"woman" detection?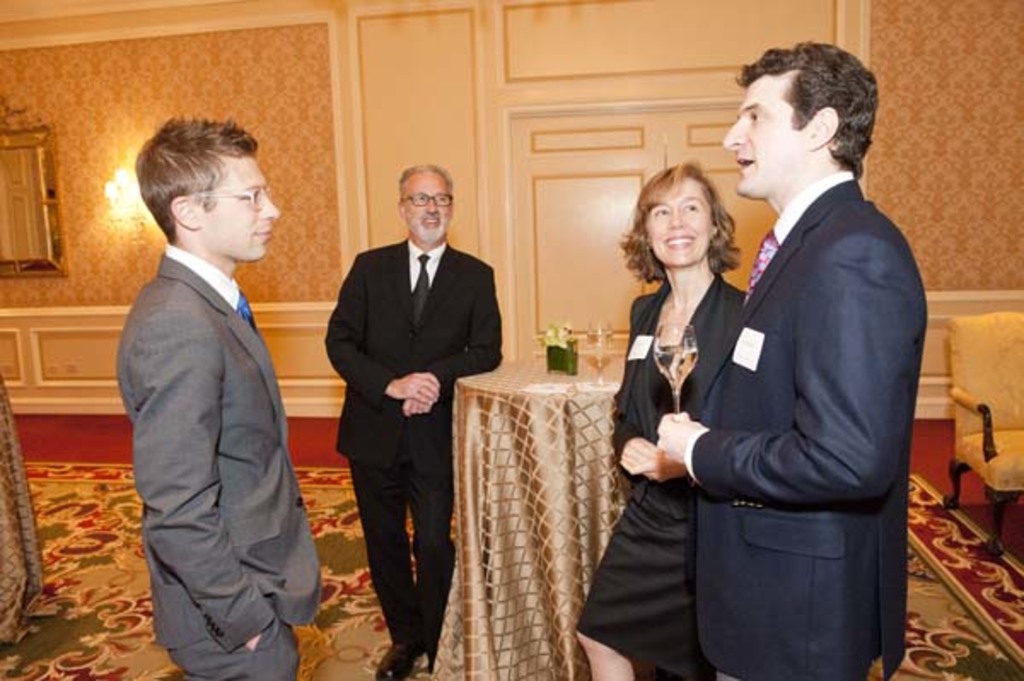
rect(573, 159, 751, 679)
